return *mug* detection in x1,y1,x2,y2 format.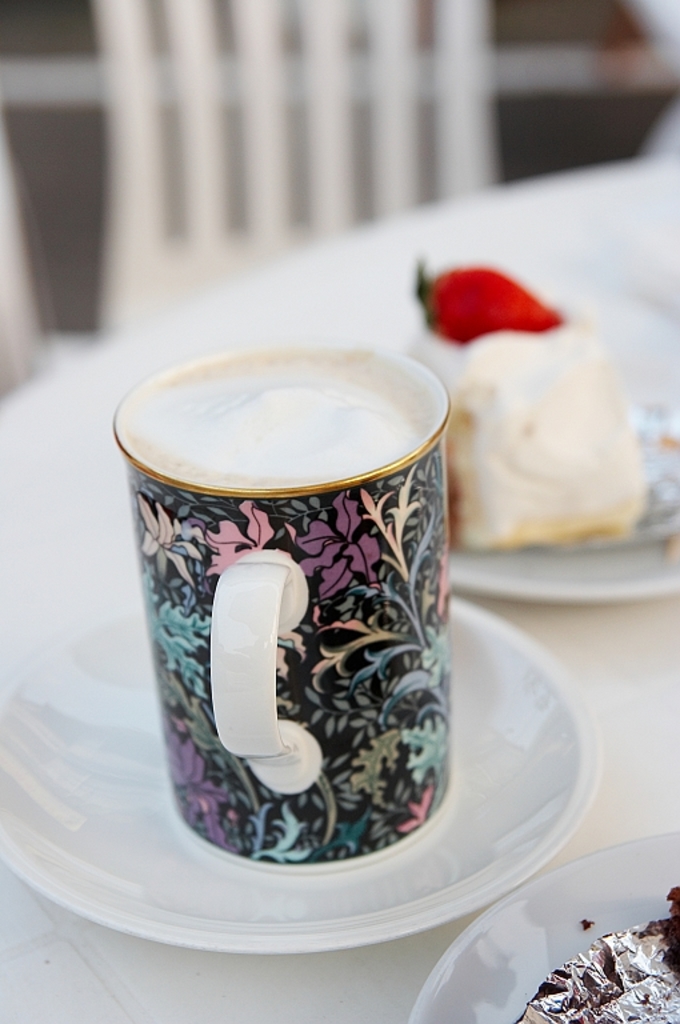
115,343,456,869.
